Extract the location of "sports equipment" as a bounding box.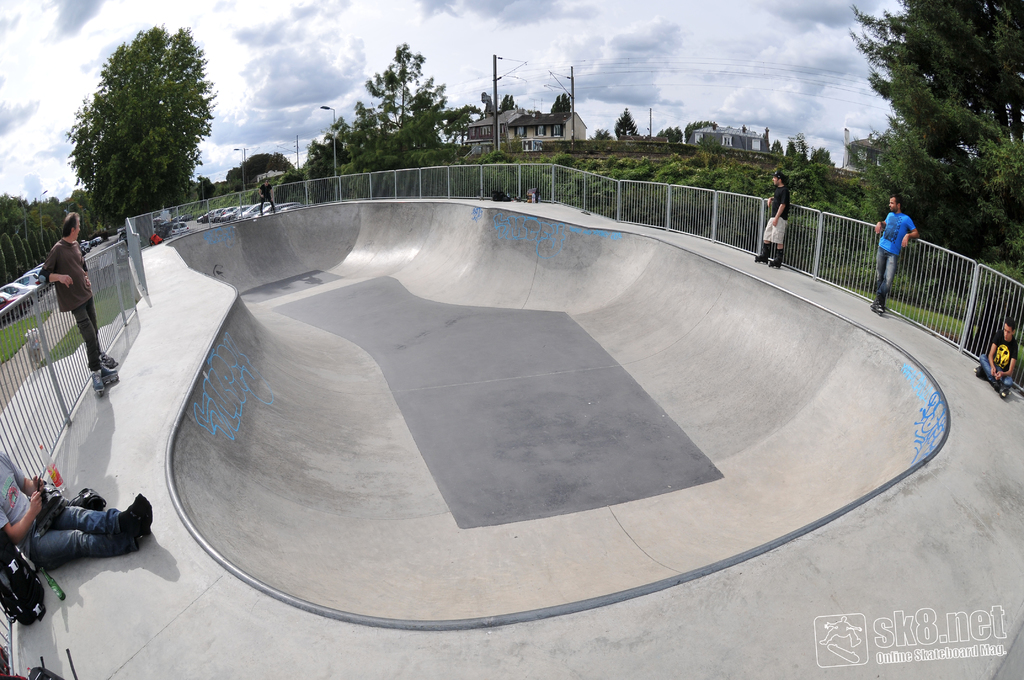
region(101, 362, 119, 384).
